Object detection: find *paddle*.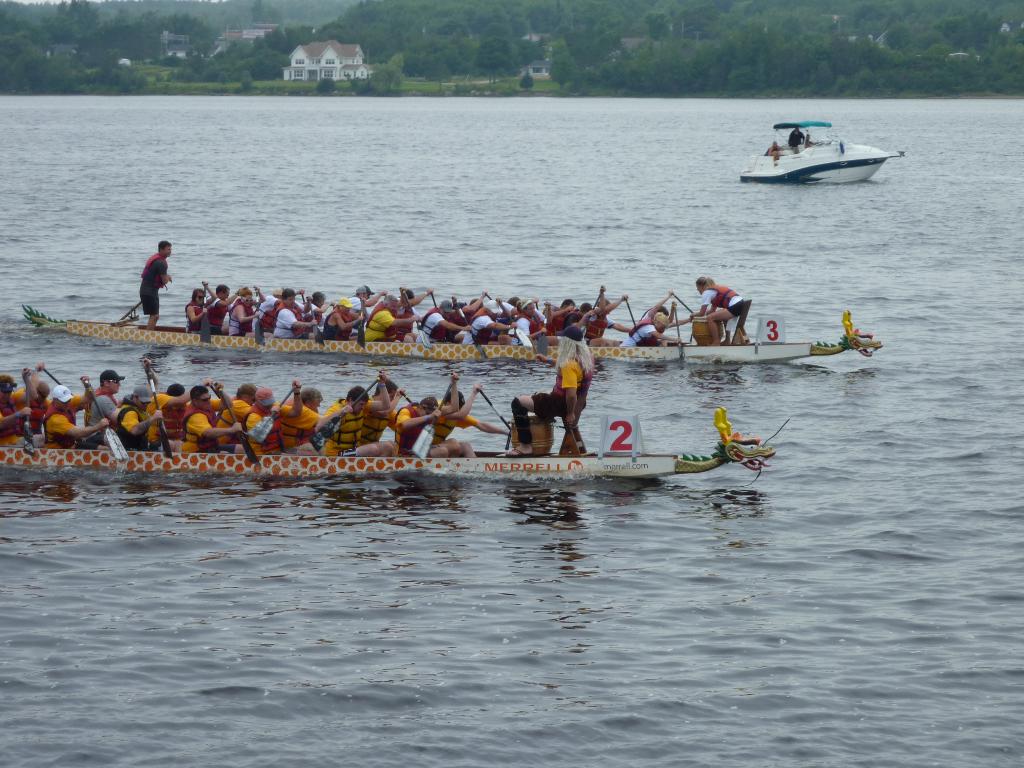
x1=479 y1=389 x2=511 y2=431.
